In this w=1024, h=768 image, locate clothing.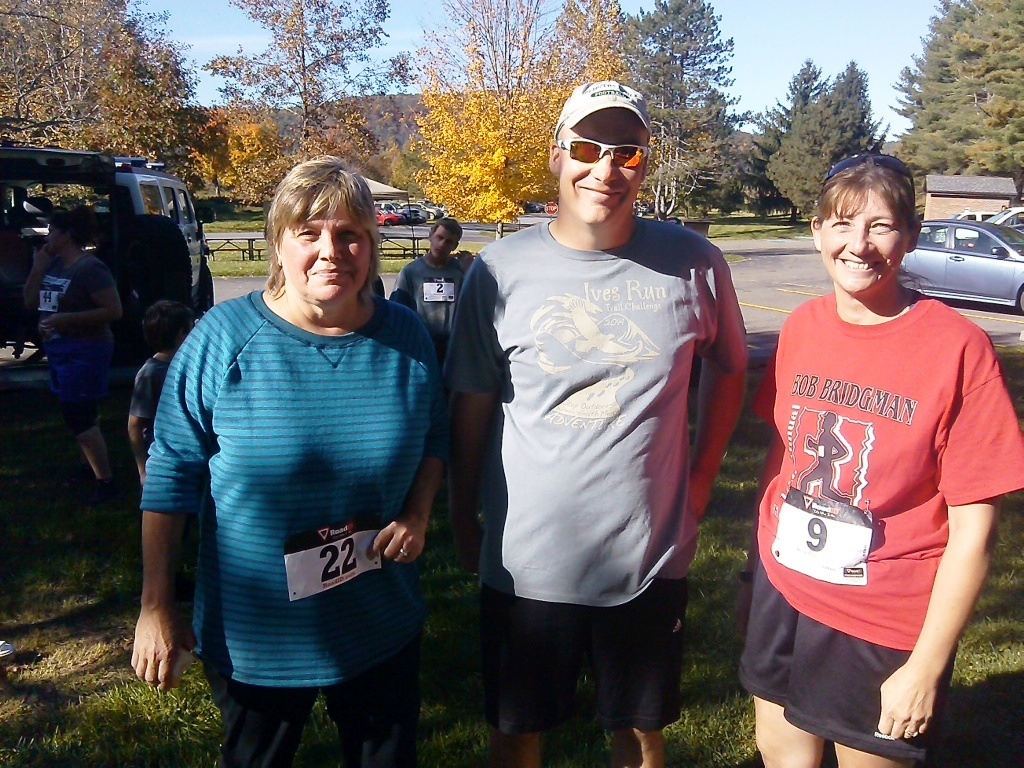
Bounding box: 394/254/463/337.
